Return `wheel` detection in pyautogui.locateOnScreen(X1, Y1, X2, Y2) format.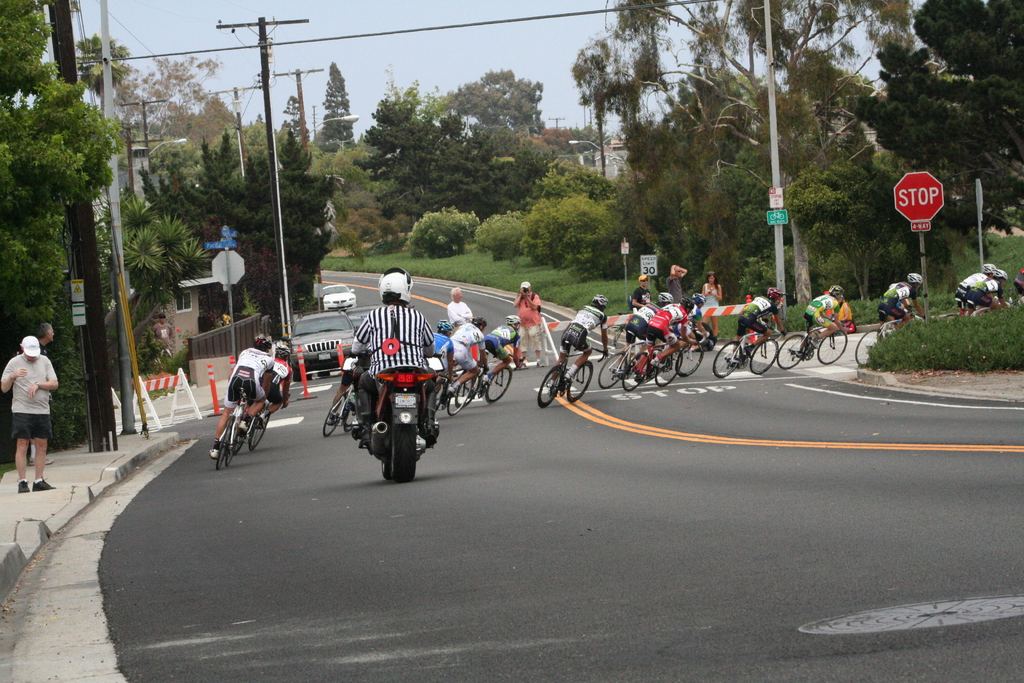
pyautogui.locateOnScreen(481, 368, 515, 403).
